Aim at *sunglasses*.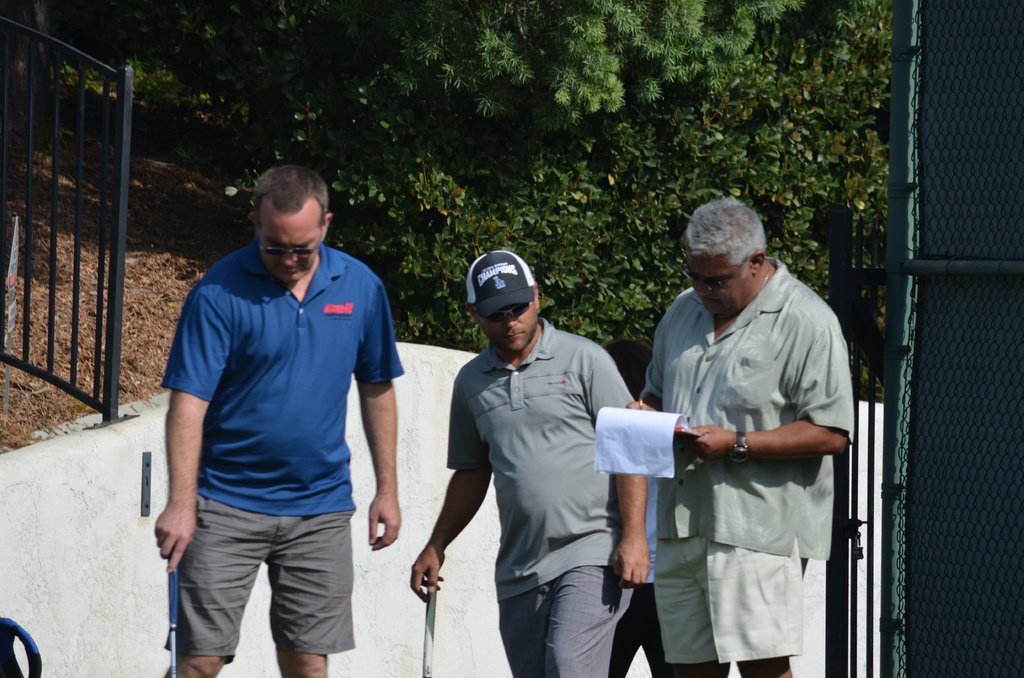
Aimed at 260/238/323/260.
